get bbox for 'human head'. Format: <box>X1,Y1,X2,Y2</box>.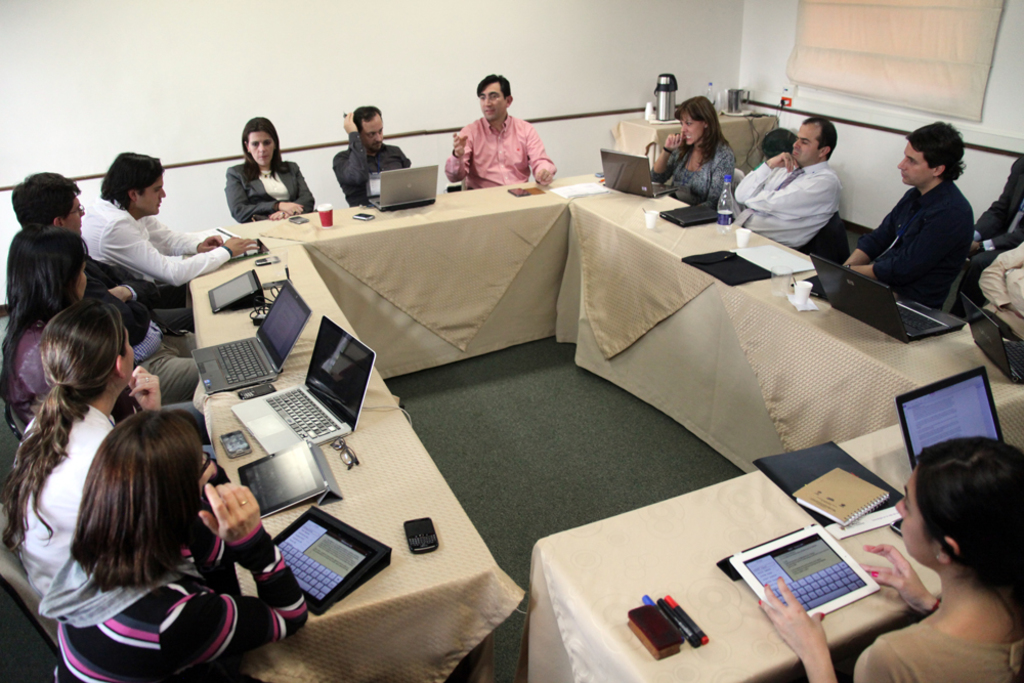
<box>356,106,383,154</box>.
